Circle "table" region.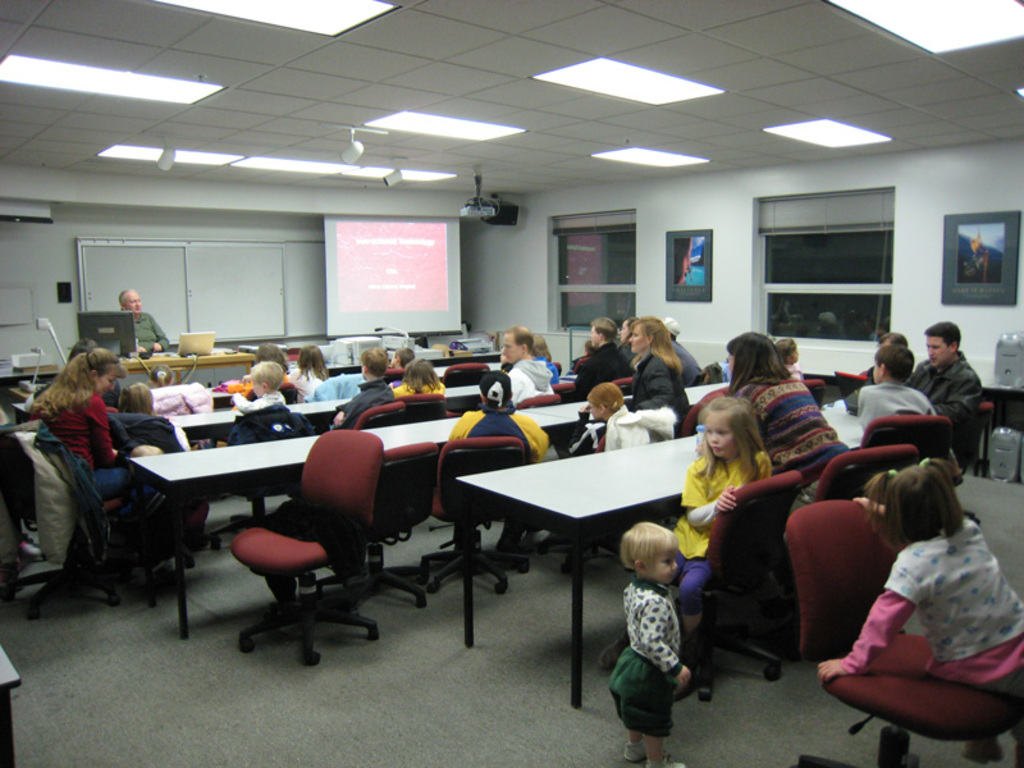
Region: <region>128, 369, 732, 639</region>.
